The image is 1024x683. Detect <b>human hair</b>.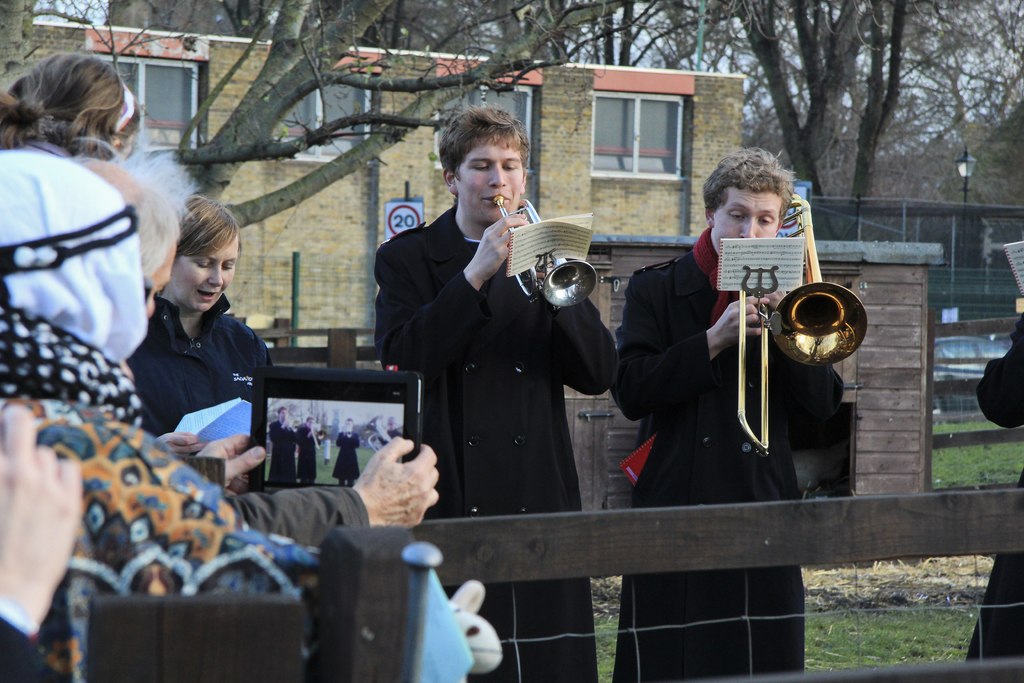
Detection: pyautogui.locateOnScreen(701, 147, 792, 214).
